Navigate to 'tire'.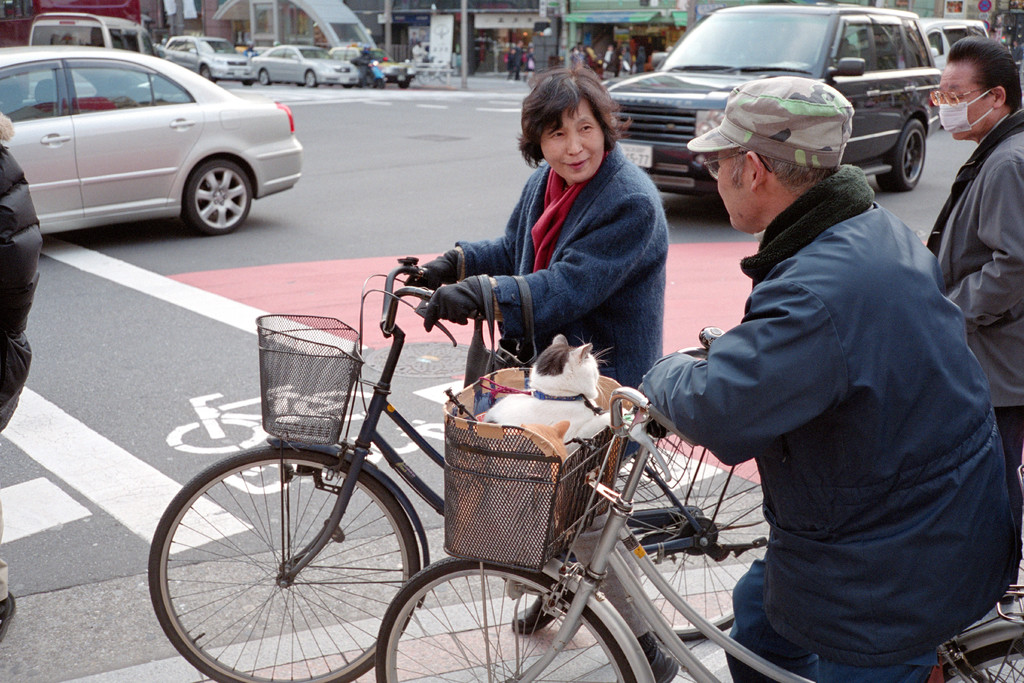
Navigation target: select_region(948, 640, 1023, 682).
